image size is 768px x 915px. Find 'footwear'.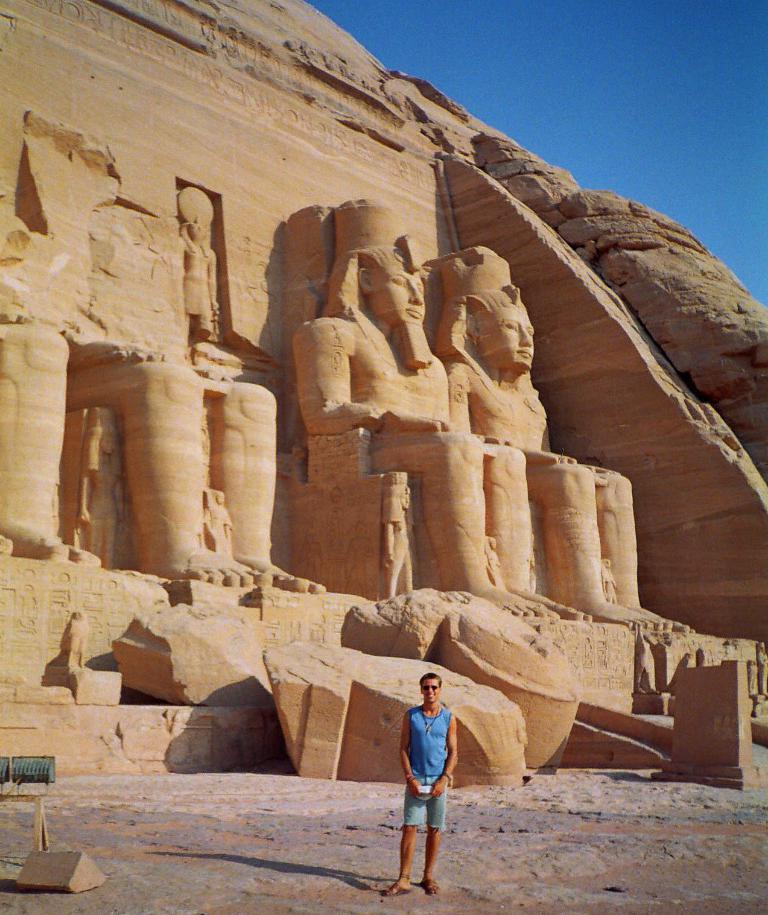
{"left": 382, "top": 882, "right": 414, "bottom": 896}.
